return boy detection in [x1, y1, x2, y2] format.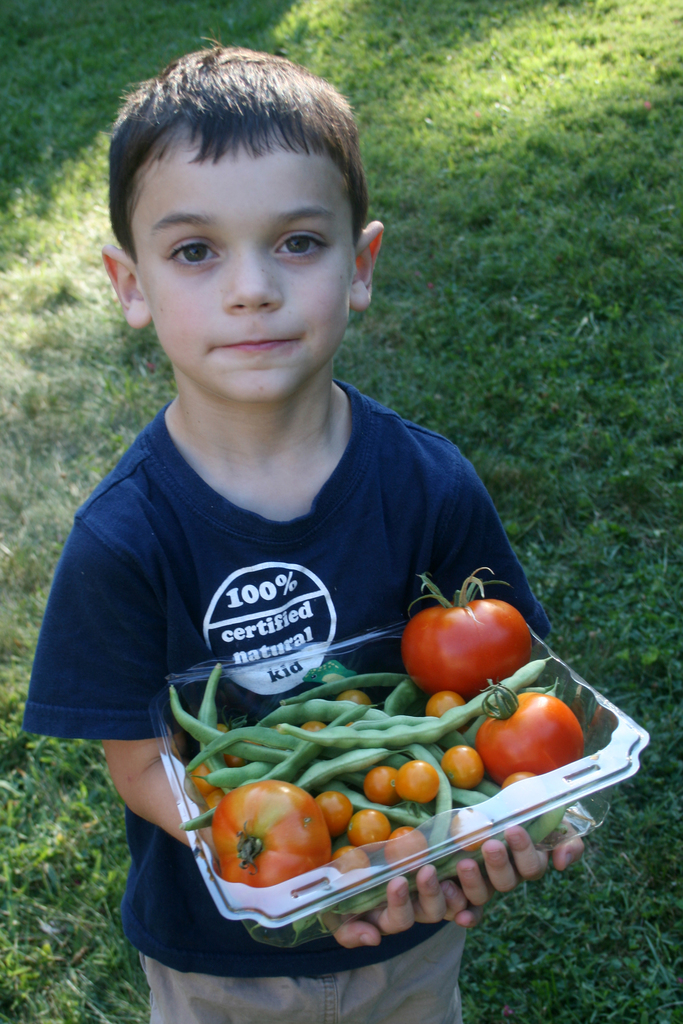
[21, 23, 601, 1023].
